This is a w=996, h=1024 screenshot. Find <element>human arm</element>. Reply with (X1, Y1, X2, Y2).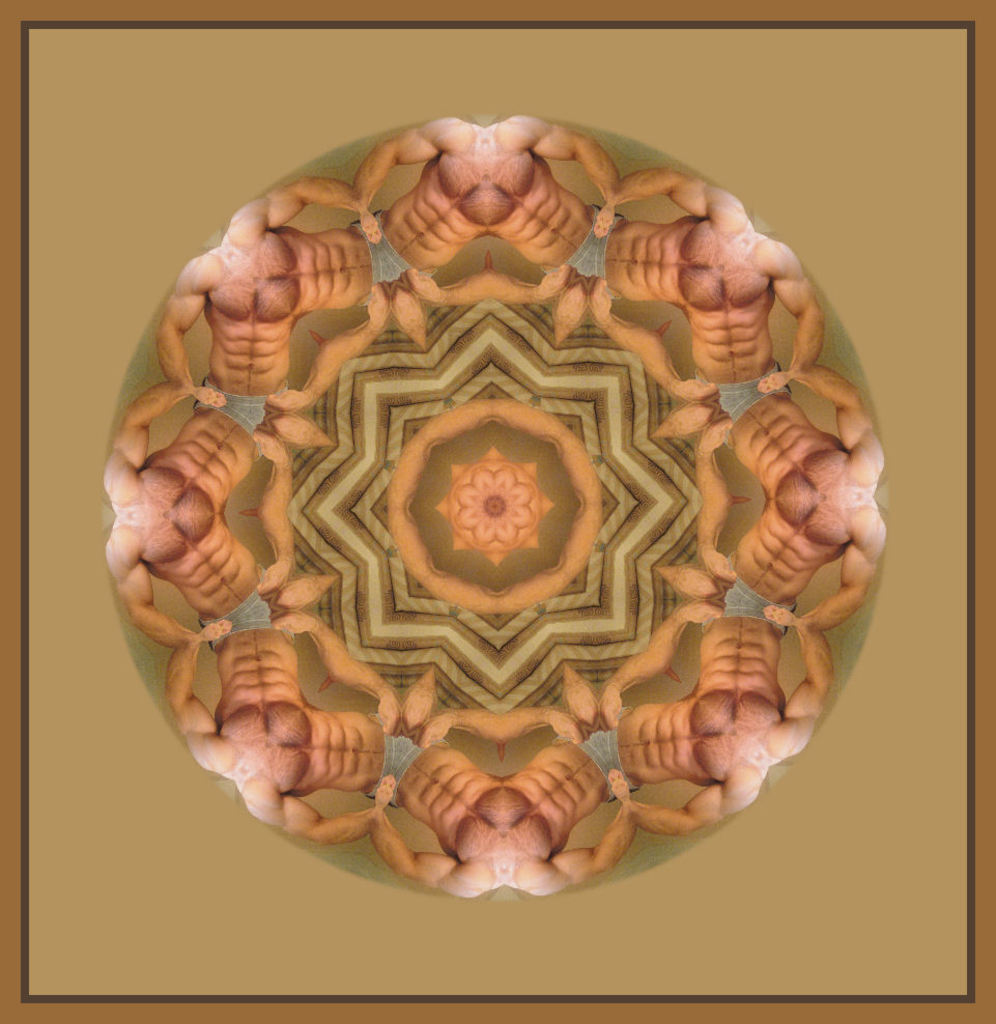
(591, 274, 653, 348).
